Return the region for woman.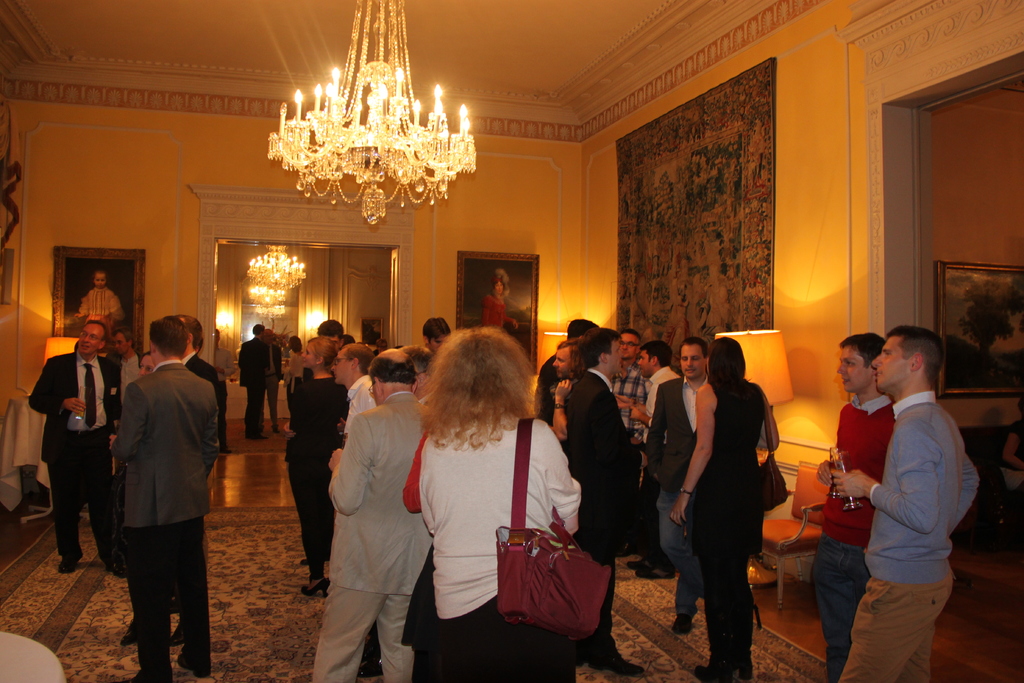
pyautogui.locateOnScreen(282, 336, 351, 598).
